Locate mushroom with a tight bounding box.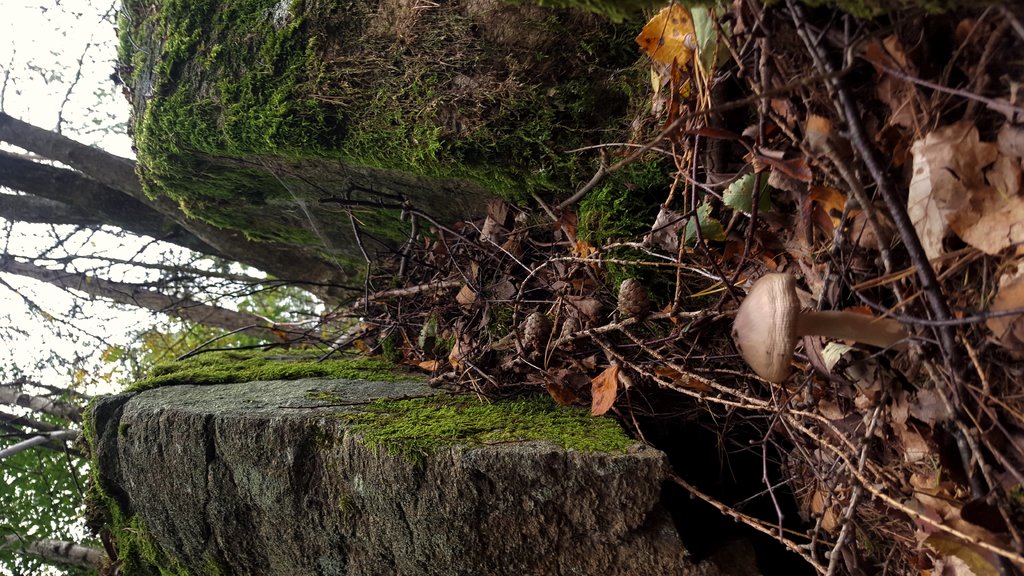
x1=732 y1=275 x2=913 y2=383.
